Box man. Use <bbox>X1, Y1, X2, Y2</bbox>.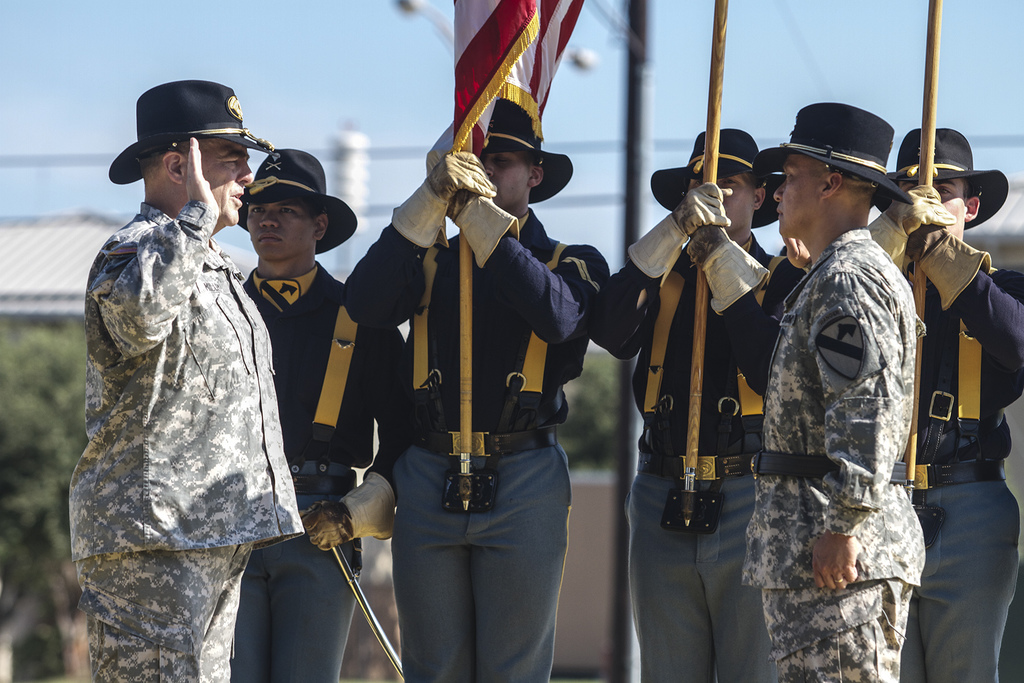
<bbox>229, 148, 405, 682</bbox>.
